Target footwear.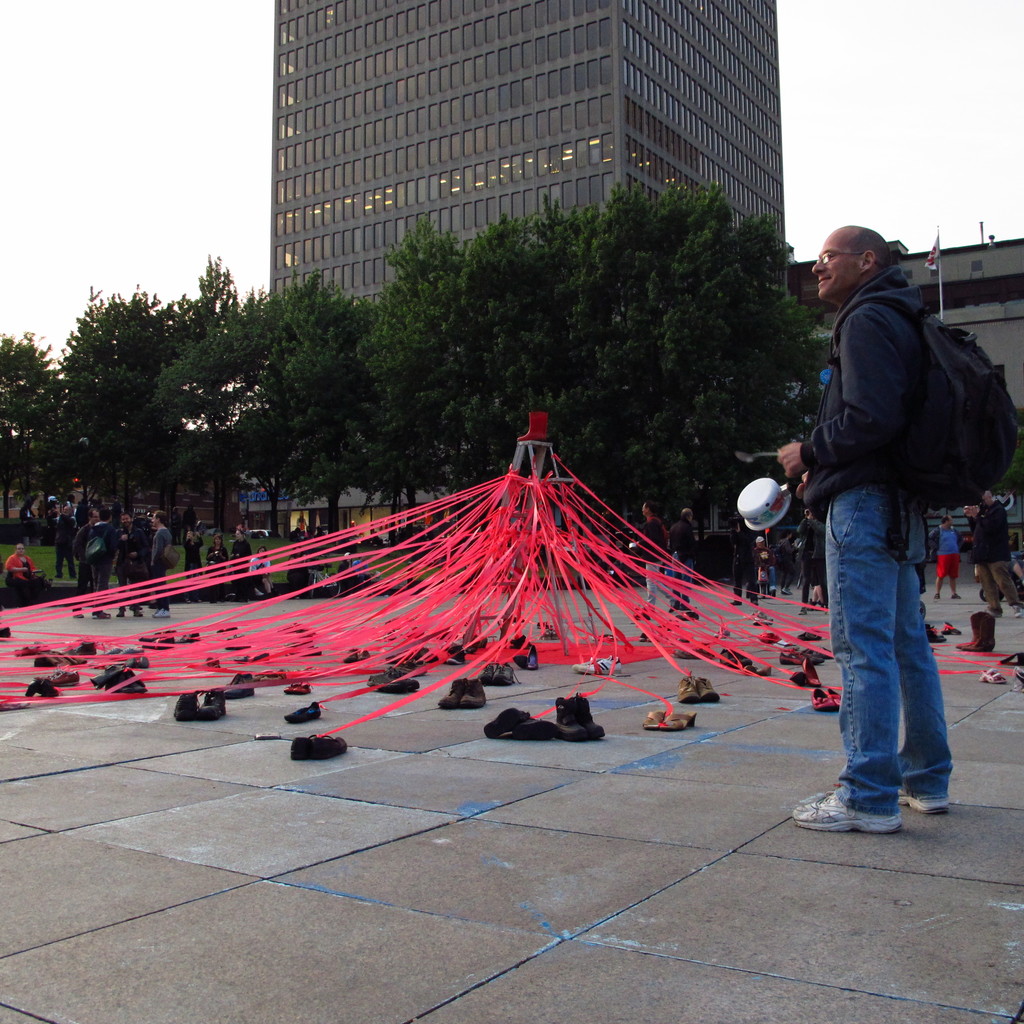
Target region: [160, 604, 168, 621].
